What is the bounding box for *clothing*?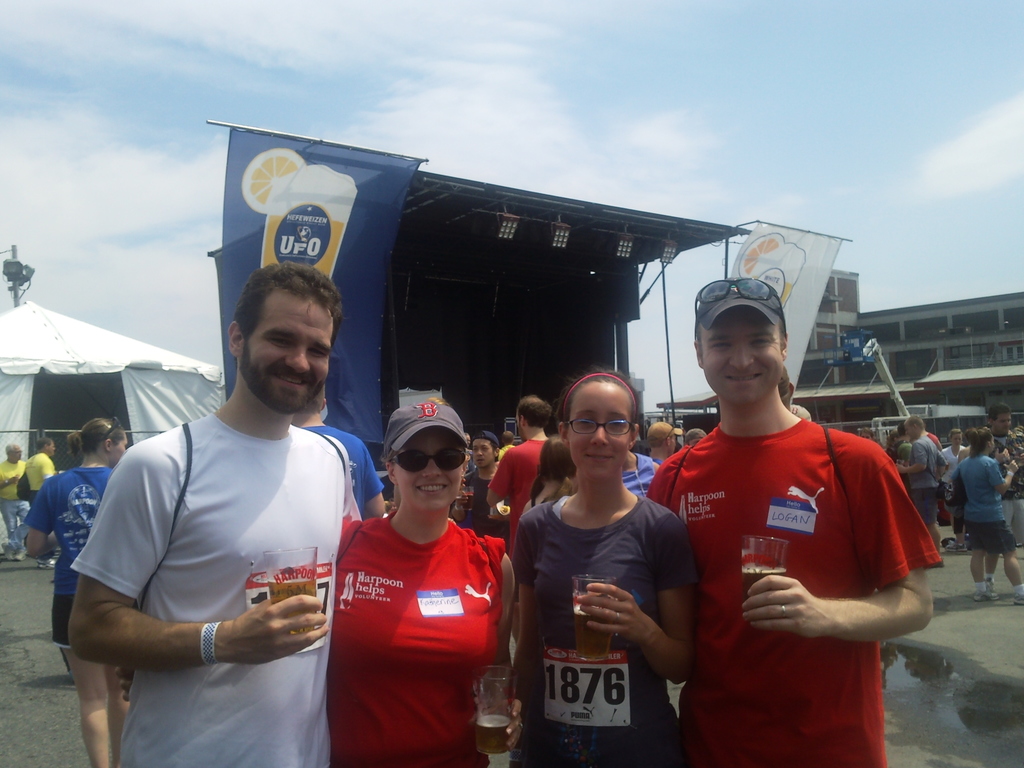
[x1=659, y1=369, x2=916, y2=744].
